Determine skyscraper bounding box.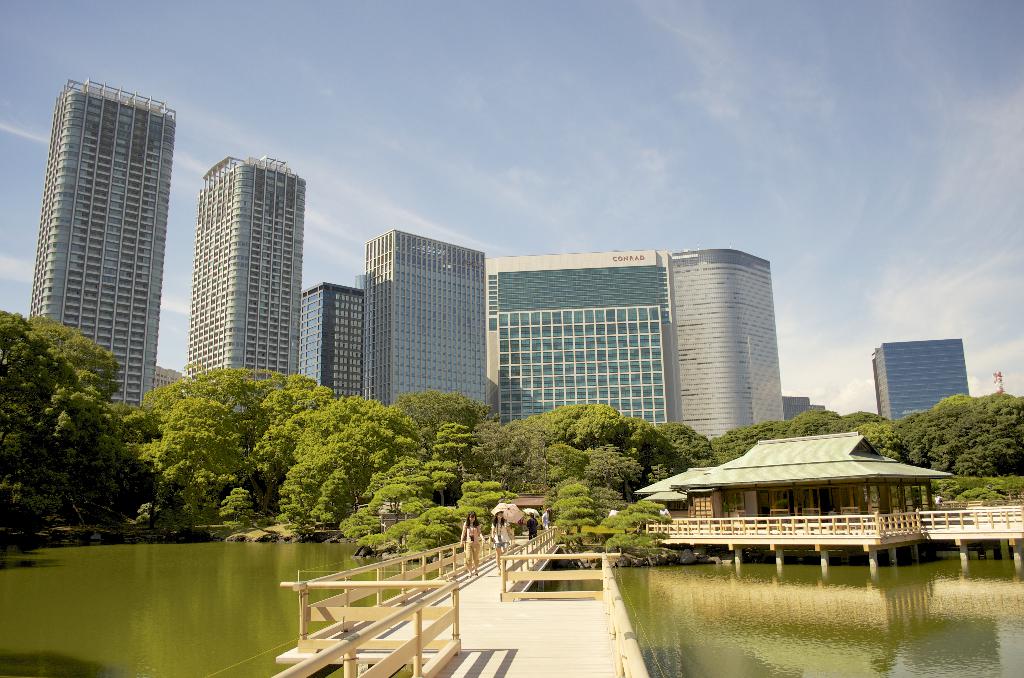
Determined: [483, 254, 675, 431].
